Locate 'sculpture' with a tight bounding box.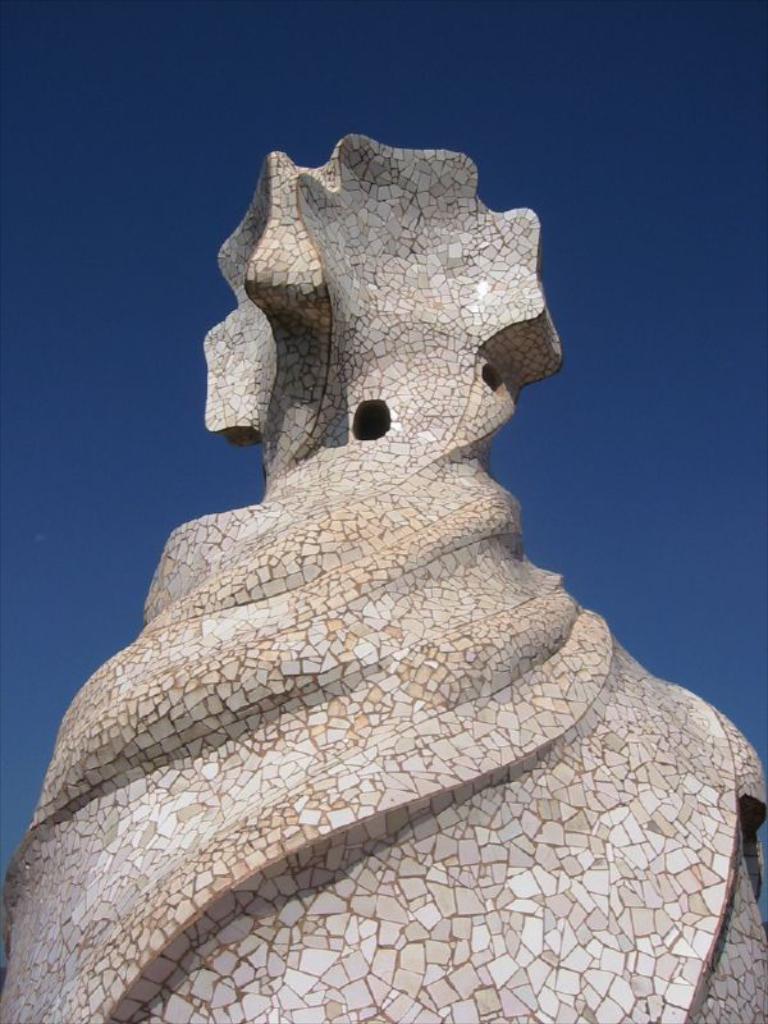
10 119 728 1000.
